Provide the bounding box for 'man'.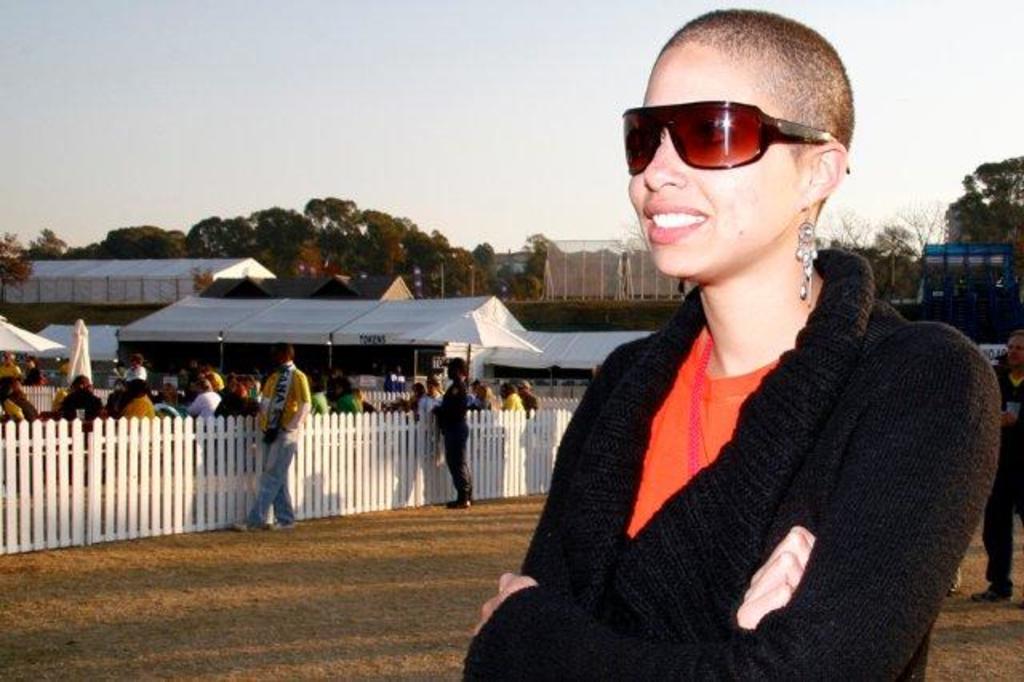
[962, 331, 1022, 620].
